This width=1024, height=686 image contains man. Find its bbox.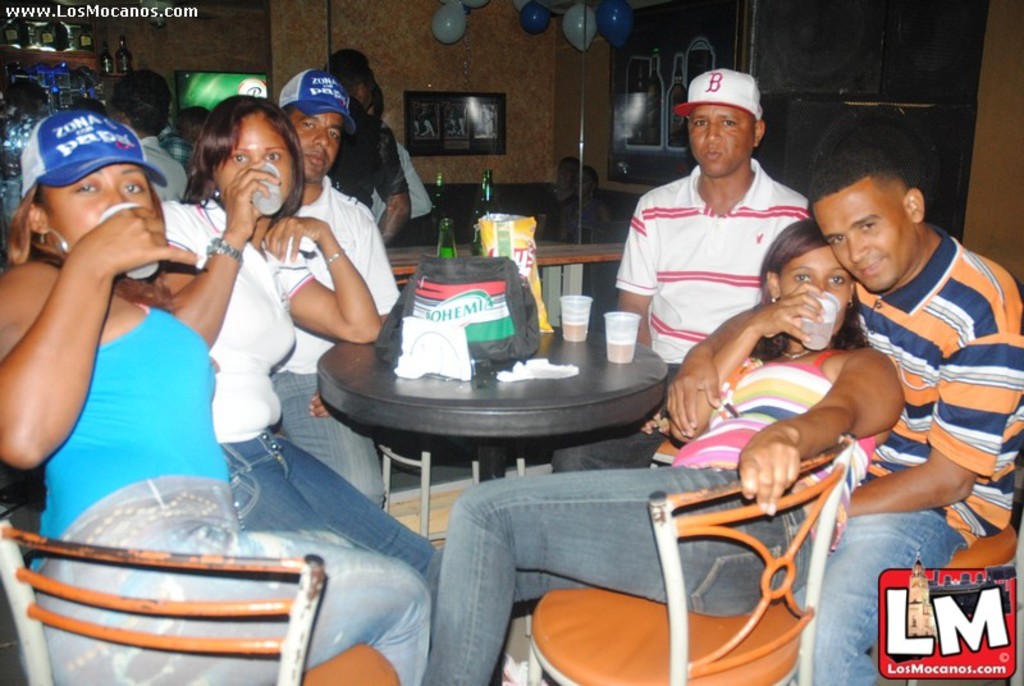
[124, 74, 198, 215].
